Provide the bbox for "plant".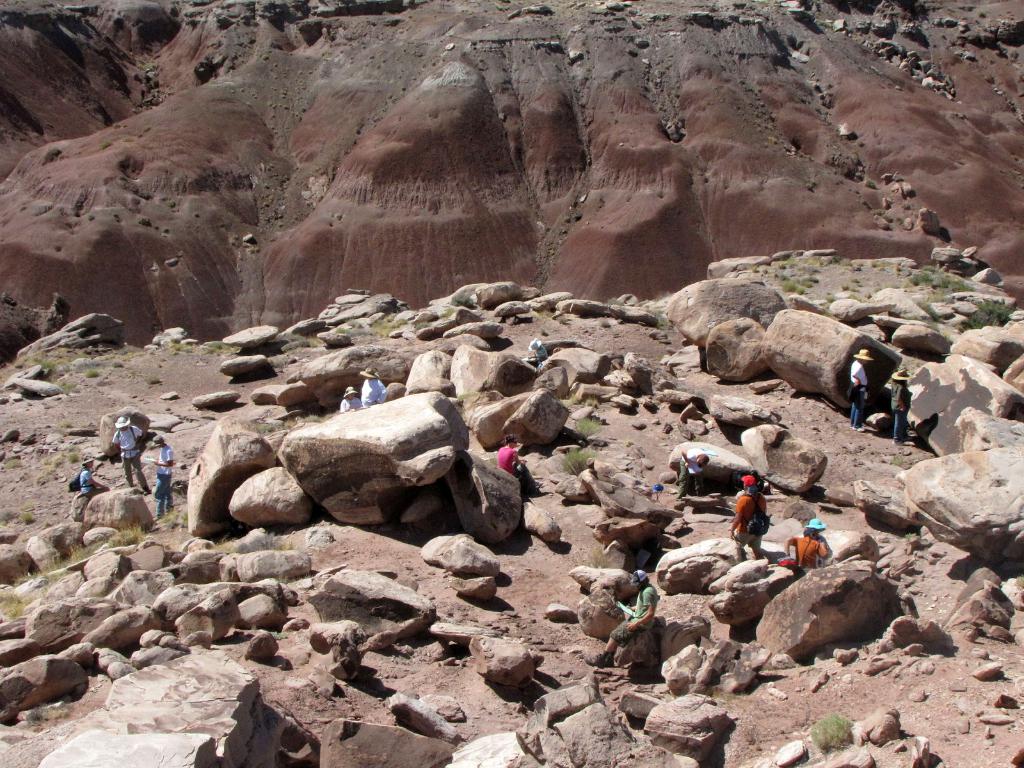
pyautogui.locateOnScreen(418, 318, 430, 326).
